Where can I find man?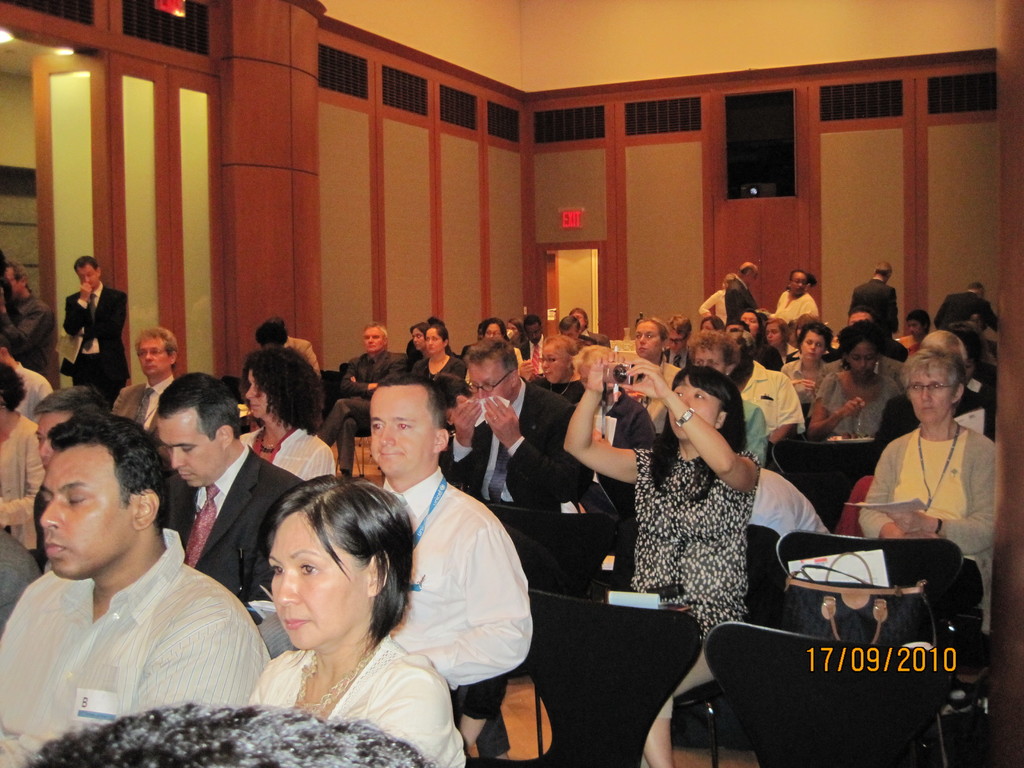
You can find it at (851,264,899,340).
